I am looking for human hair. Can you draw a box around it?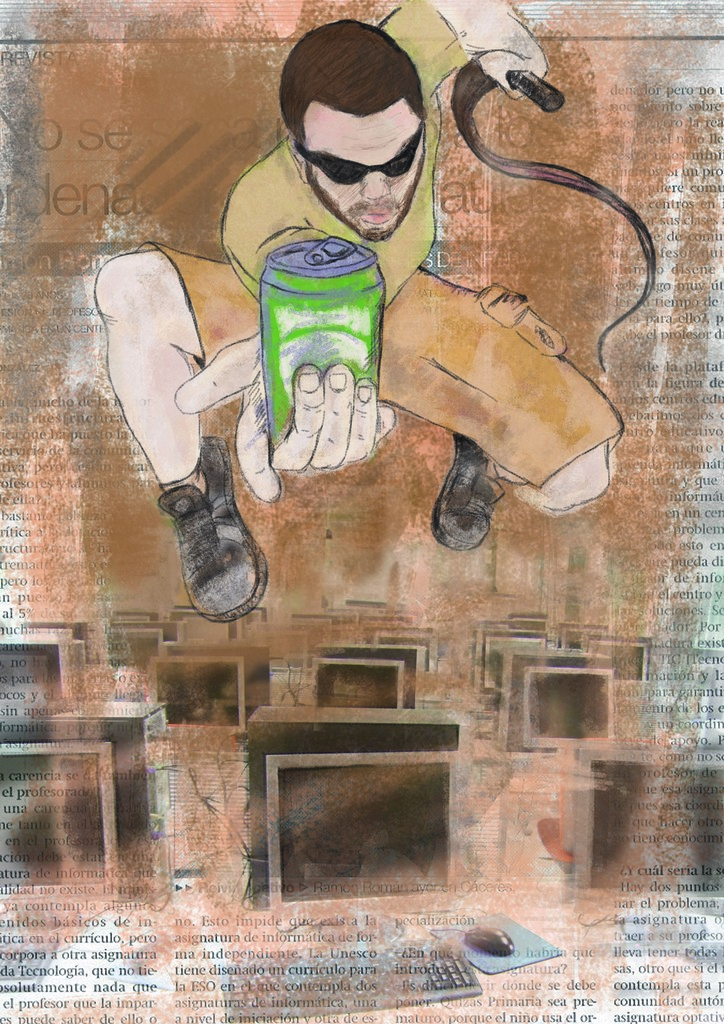
Sure, the bounding box is region(286, 33, 420, 156).
